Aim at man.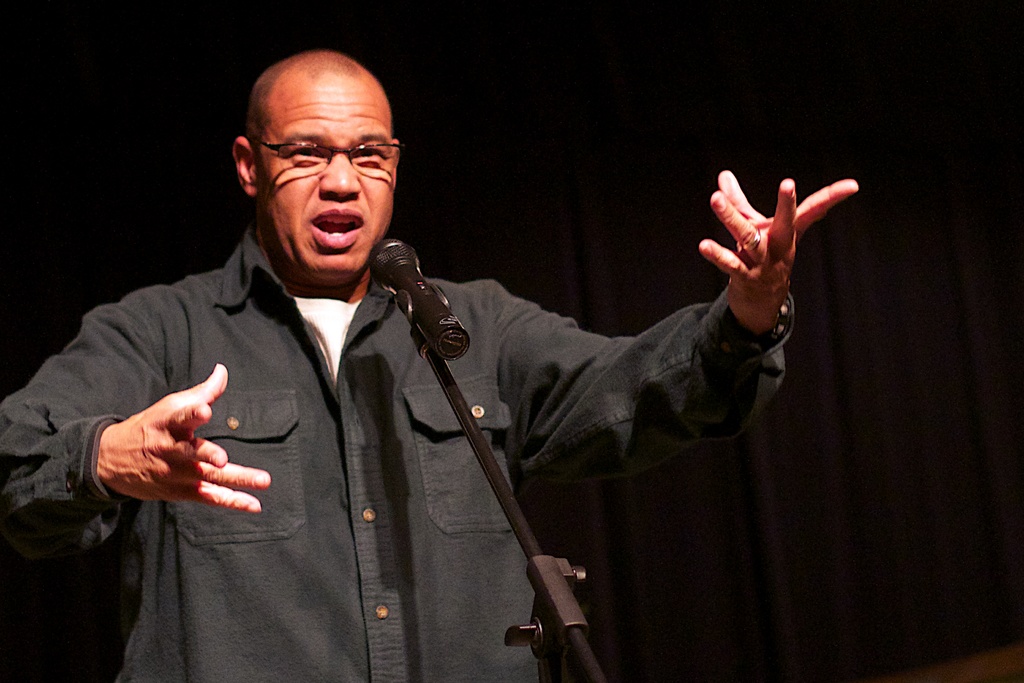
Aimed at (left=0, top=53, right=859, bottom=682).
